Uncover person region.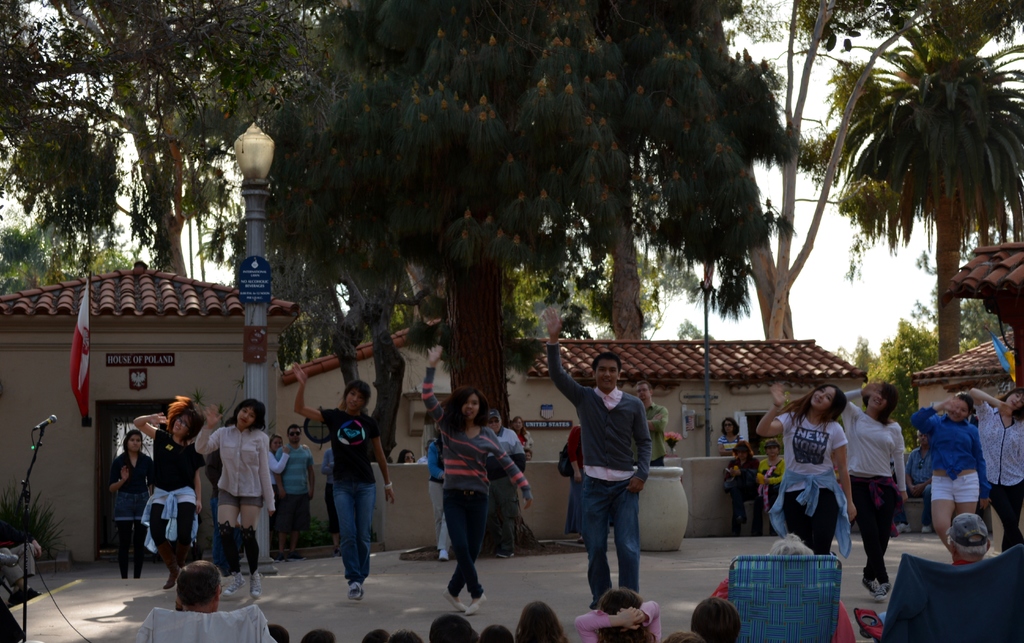
Uncovered: box=[134, 392, 221, 594].
